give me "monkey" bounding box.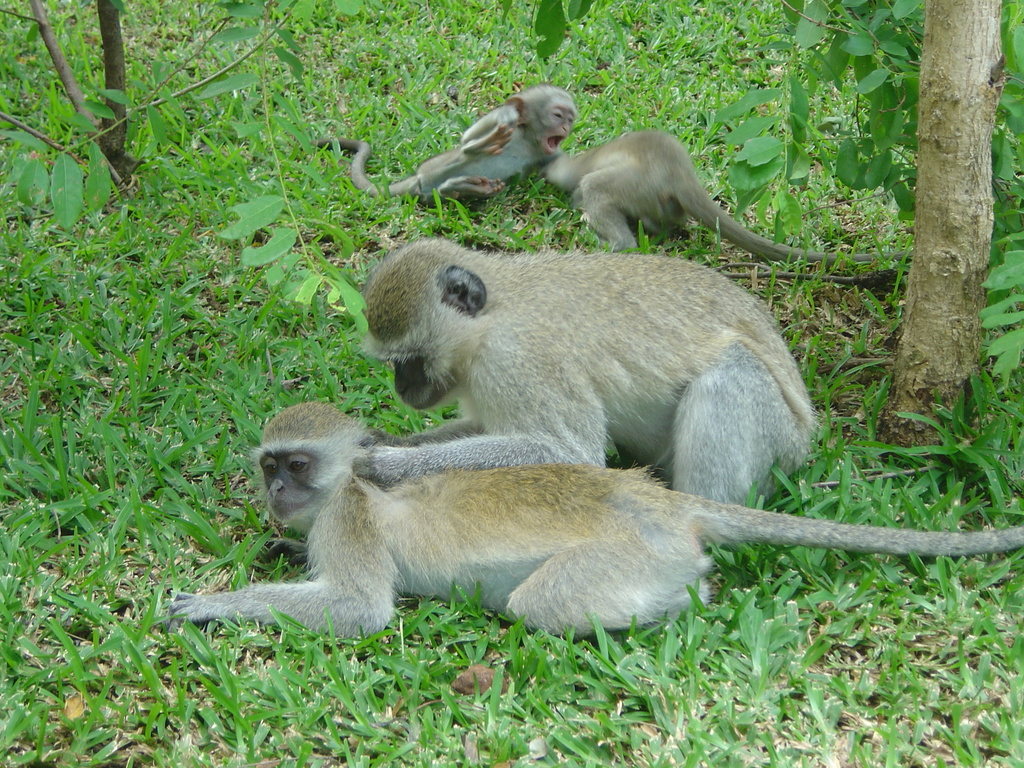
bbox(170, 399, 1023, 638).
